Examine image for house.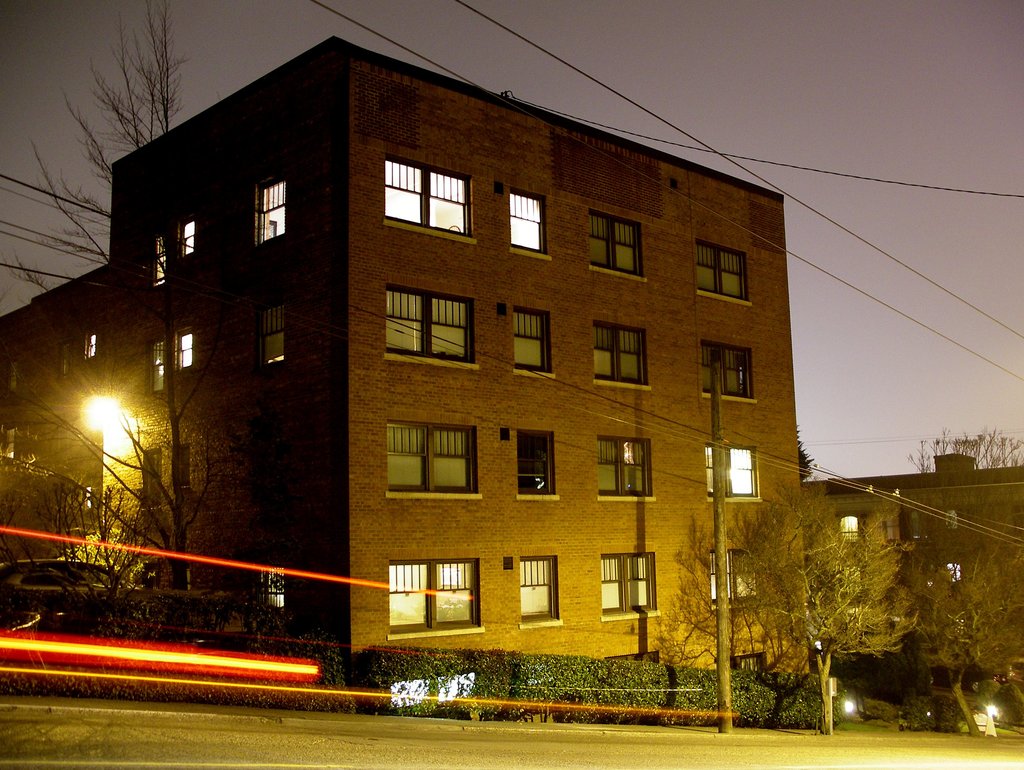
Examination result: 794,449,1023,727.
